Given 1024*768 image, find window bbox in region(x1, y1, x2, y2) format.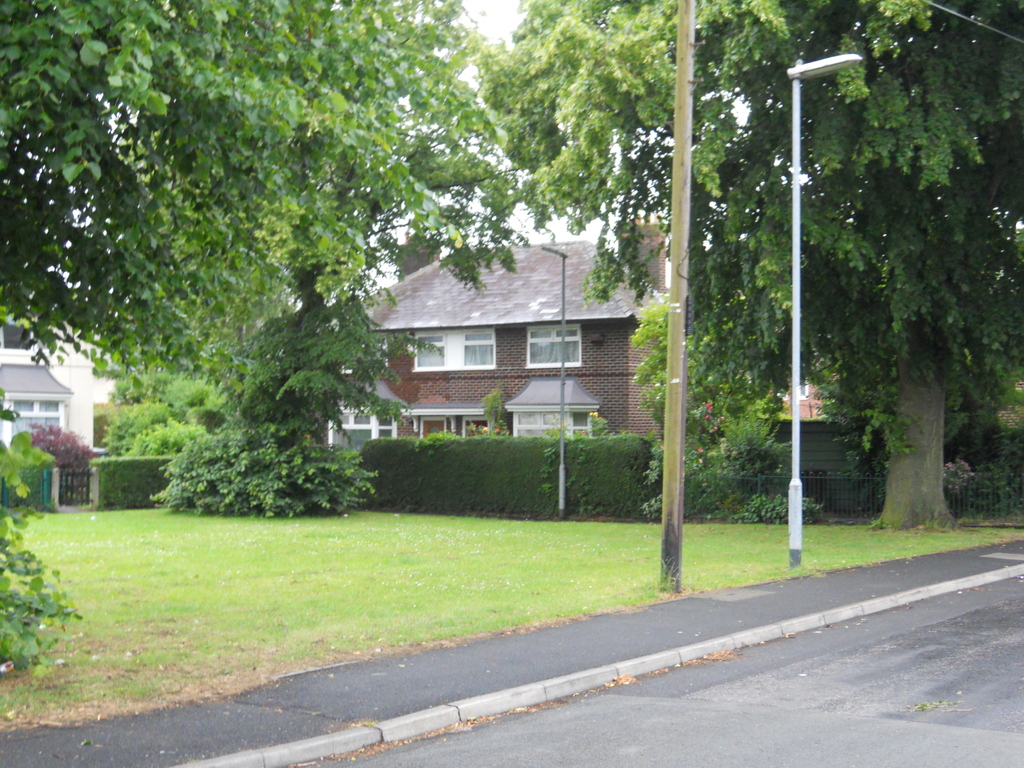
region(525, 307, 584, 368).
